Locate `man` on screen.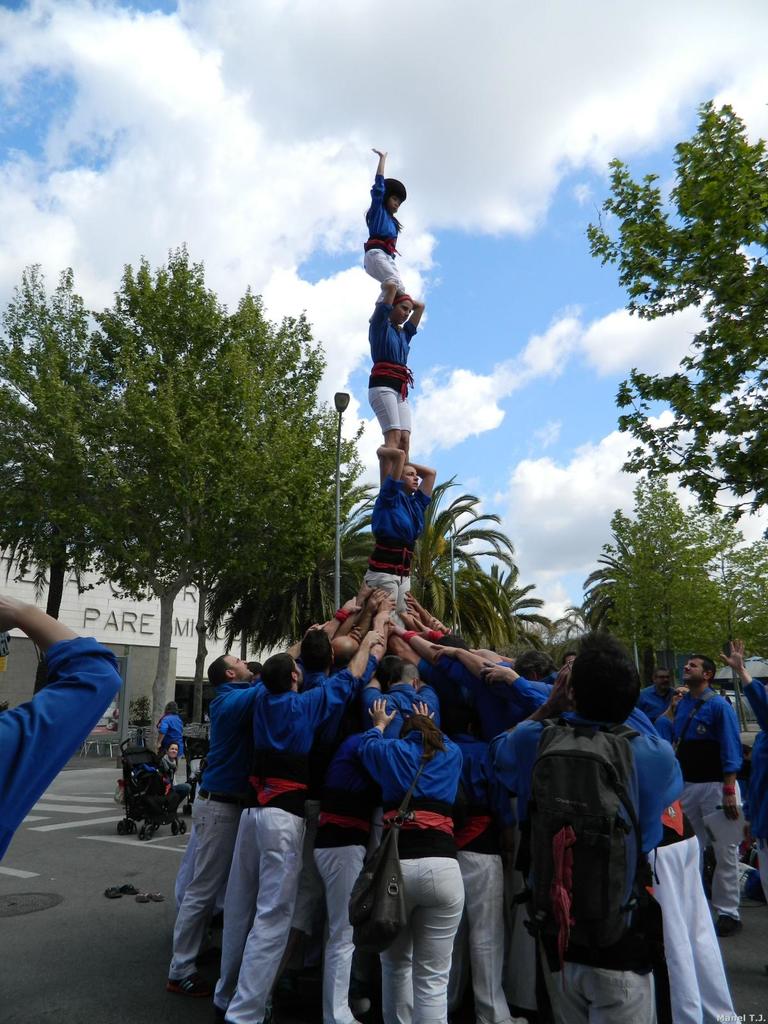
On screen at rect(616, 716, 747, 1023).
